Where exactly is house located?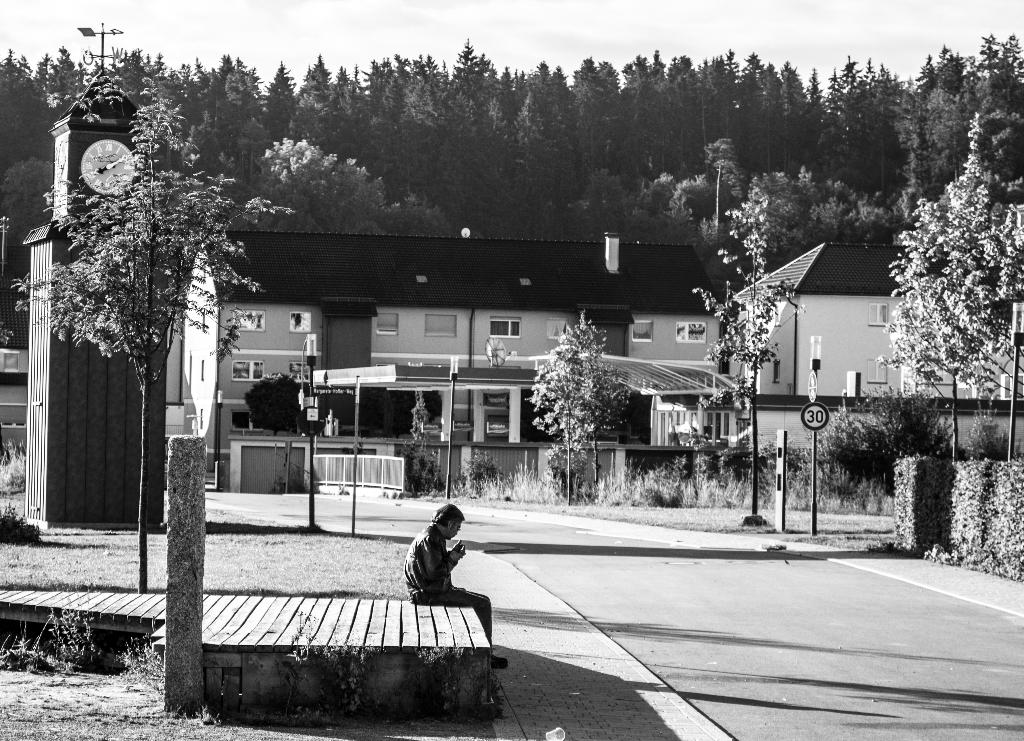
Its bounding box is l=175, t=230, r=729, b=484.
